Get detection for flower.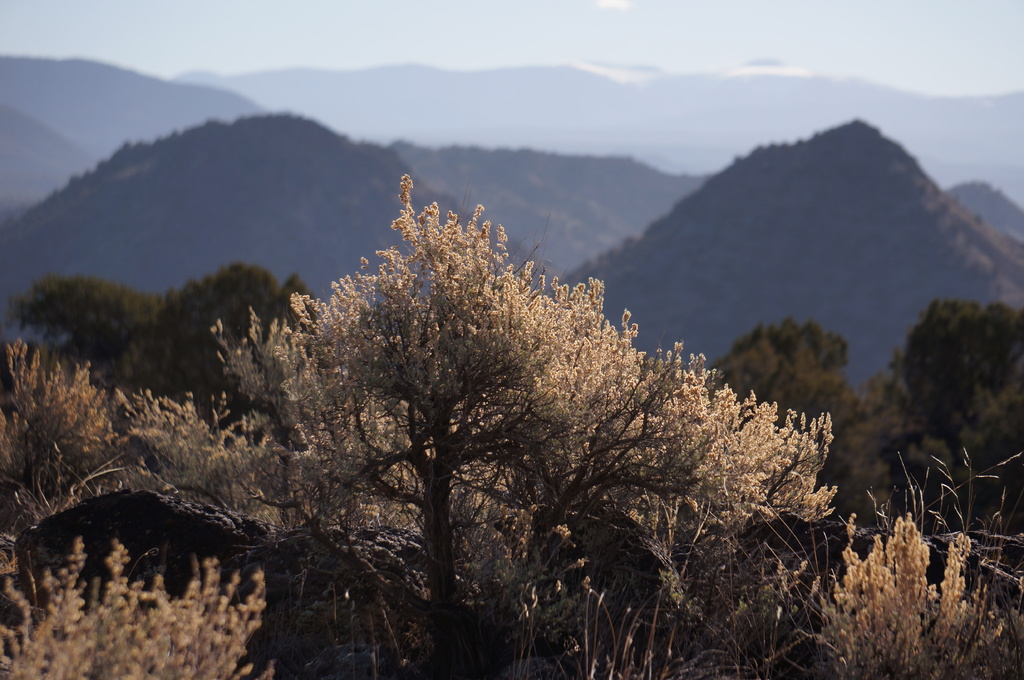
Detection: [left=0, top=534, right=273, bottom=679].
